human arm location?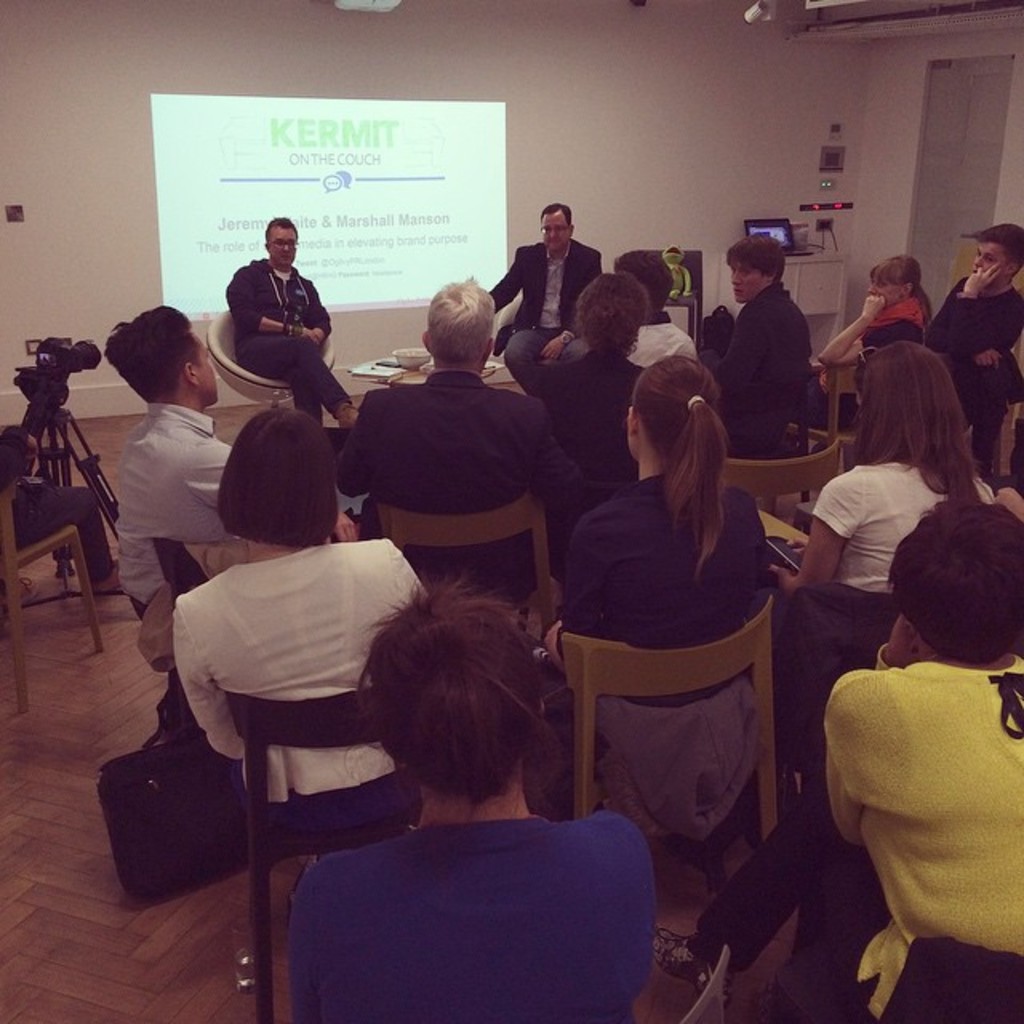
{"x1": 706, "y1": 312, "x2": 762, "y2": 389}
